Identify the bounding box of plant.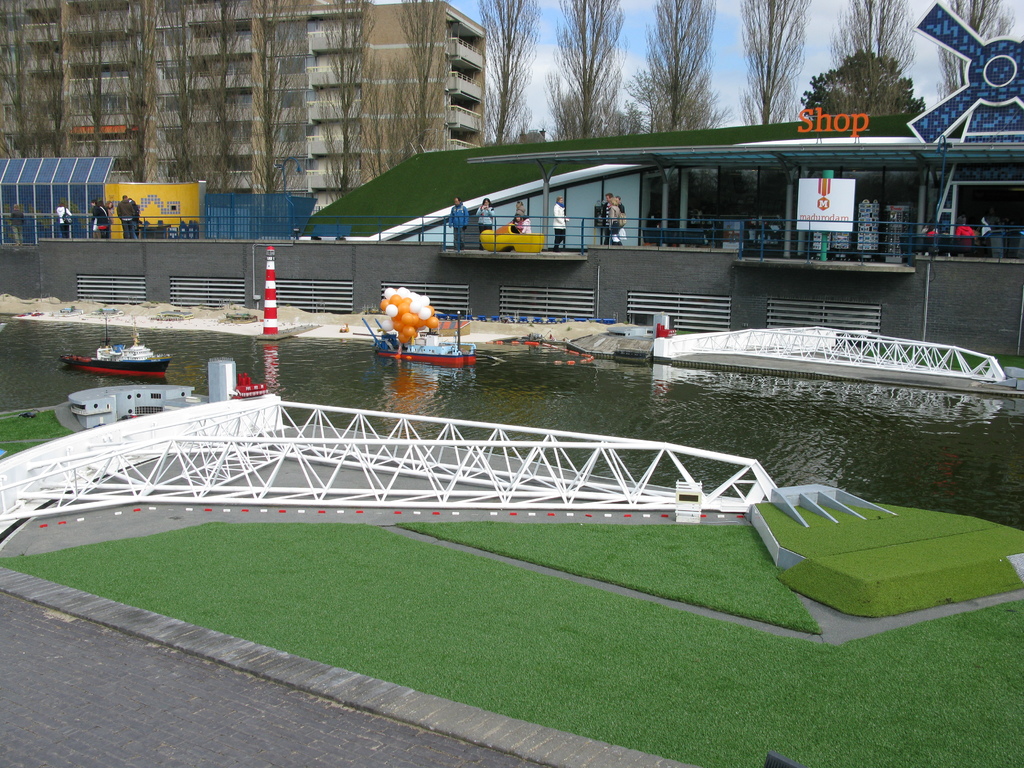
locate(0, 413, 70, 486).
